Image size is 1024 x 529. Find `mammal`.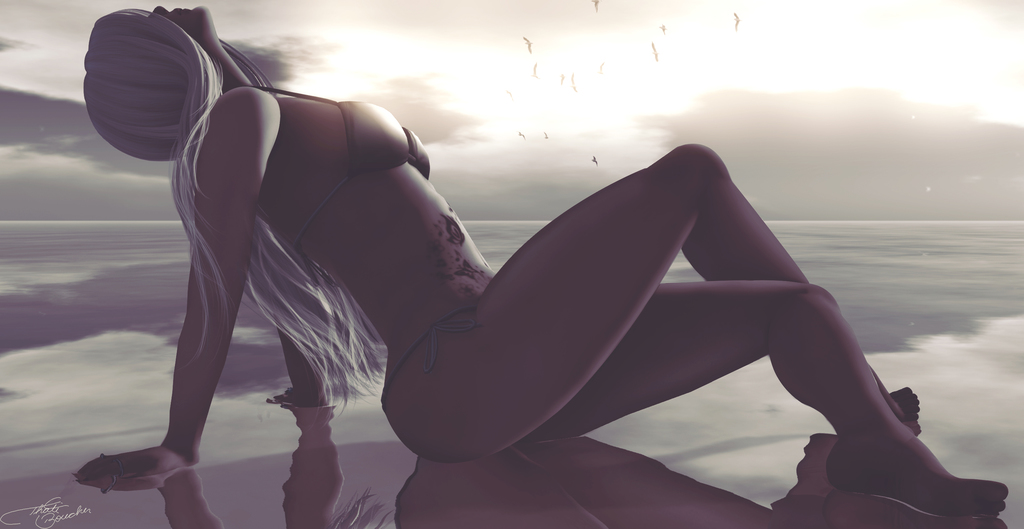
(78, 29, 767, 509).
